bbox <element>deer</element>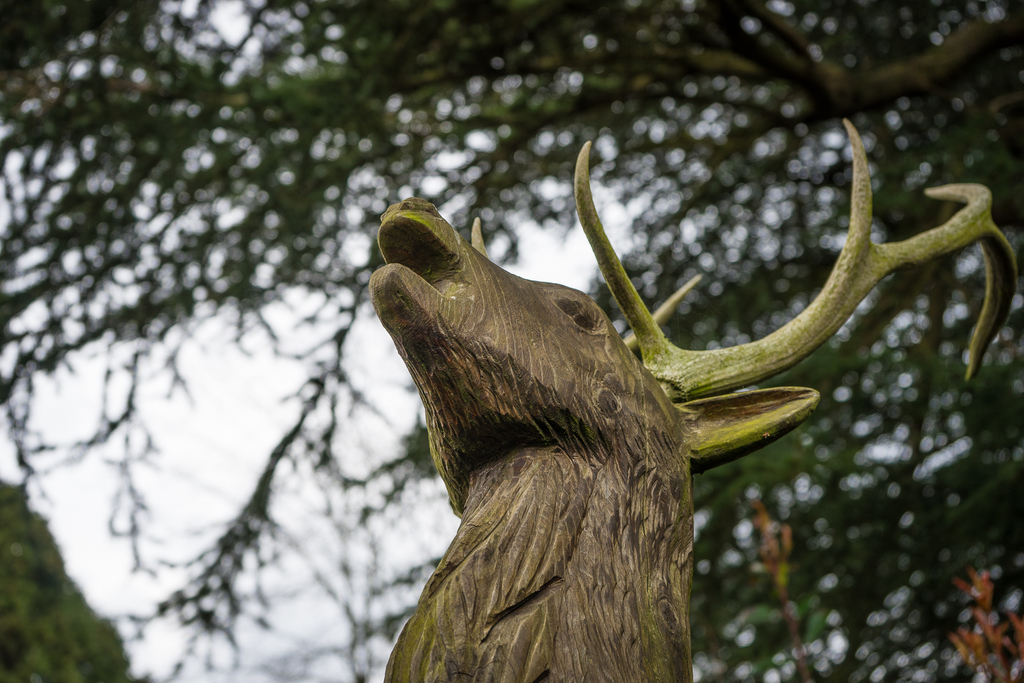
<bbox>365, 114, 1016, 682</bbox>
